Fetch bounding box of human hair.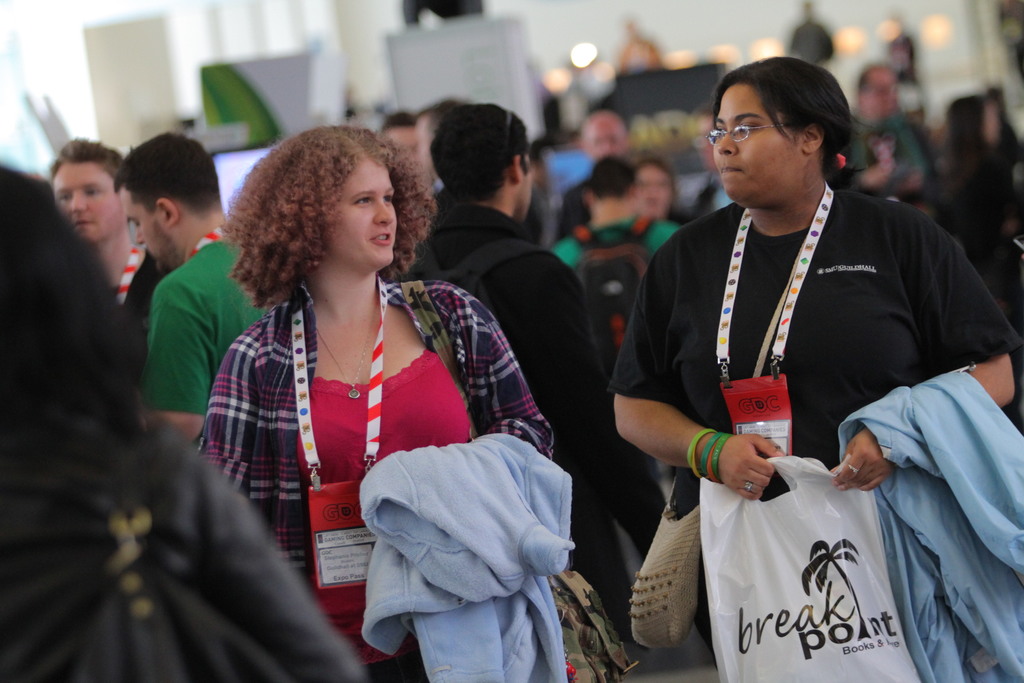
Bbox: {"x1": 586, "y1": 153, "x2": 637, "y2": 199}.
